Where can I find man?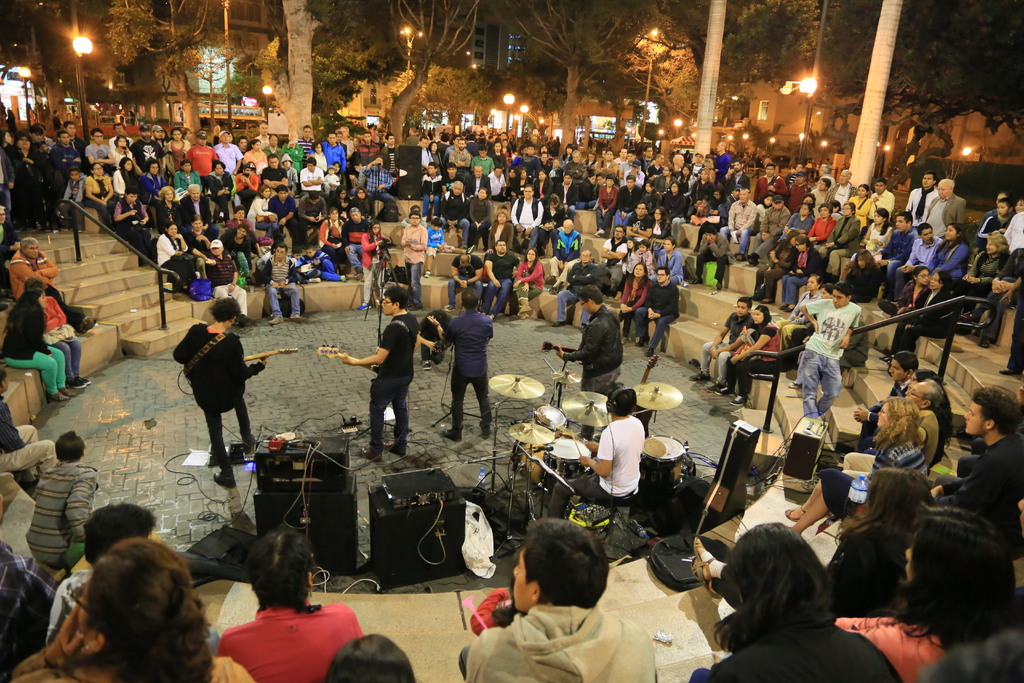
You can find it at pyautogui.locateOnScreen(177, 183, 220, 245).
